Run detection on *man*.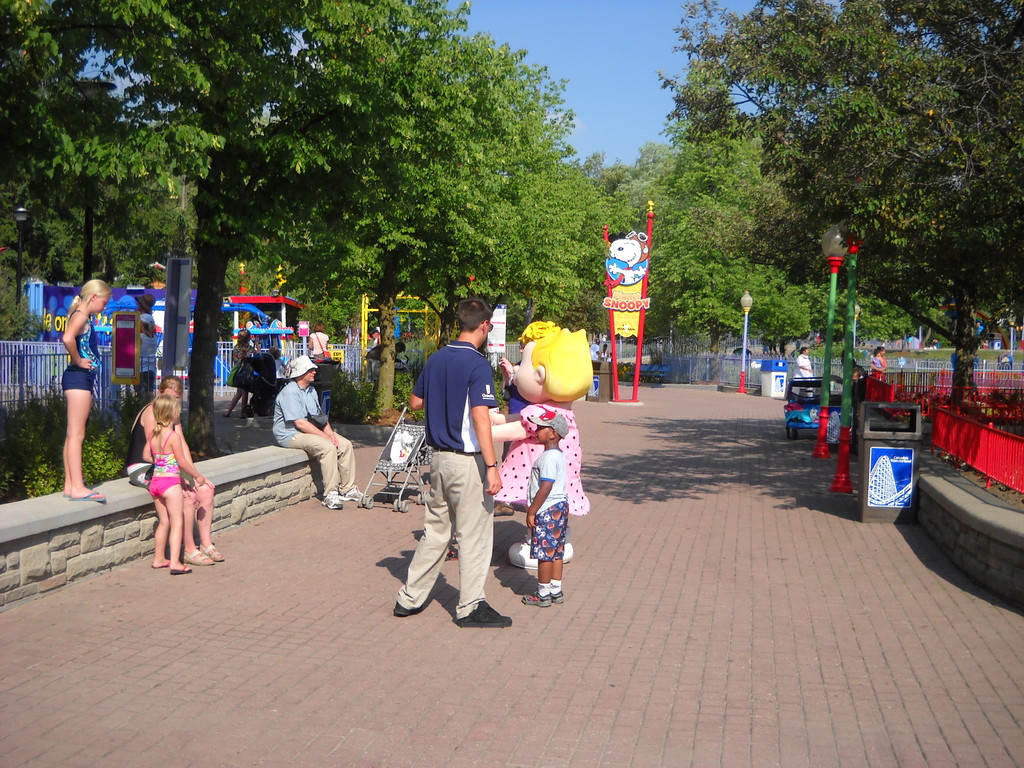
Result: (x1=397, y1=289, x2=502, y2=645).
